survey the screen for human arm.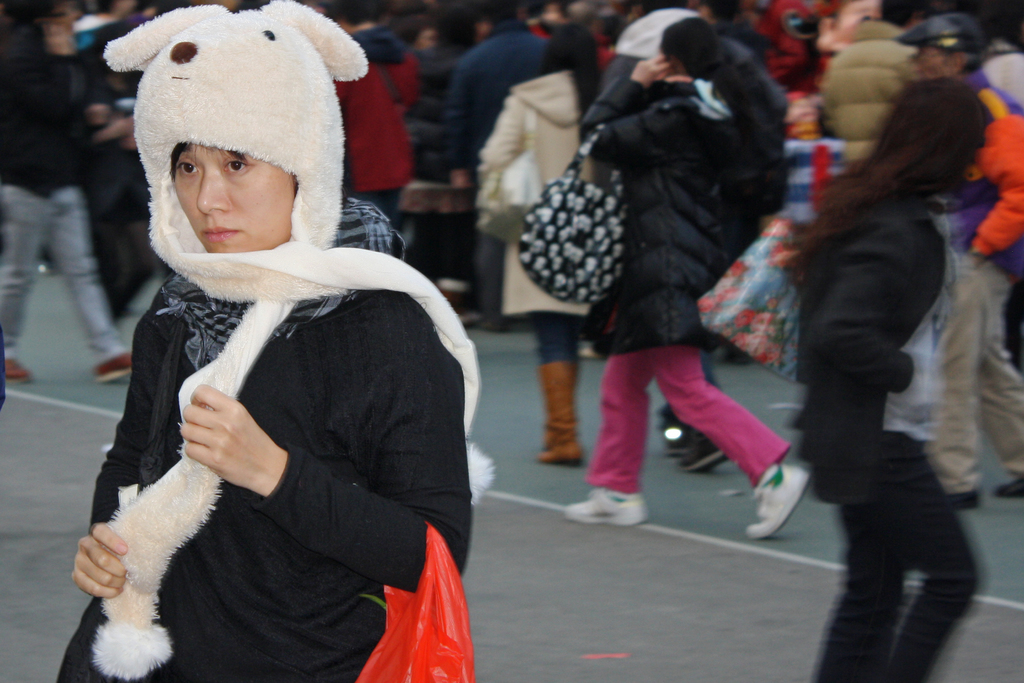
Survey found: [577,51,686,154].
